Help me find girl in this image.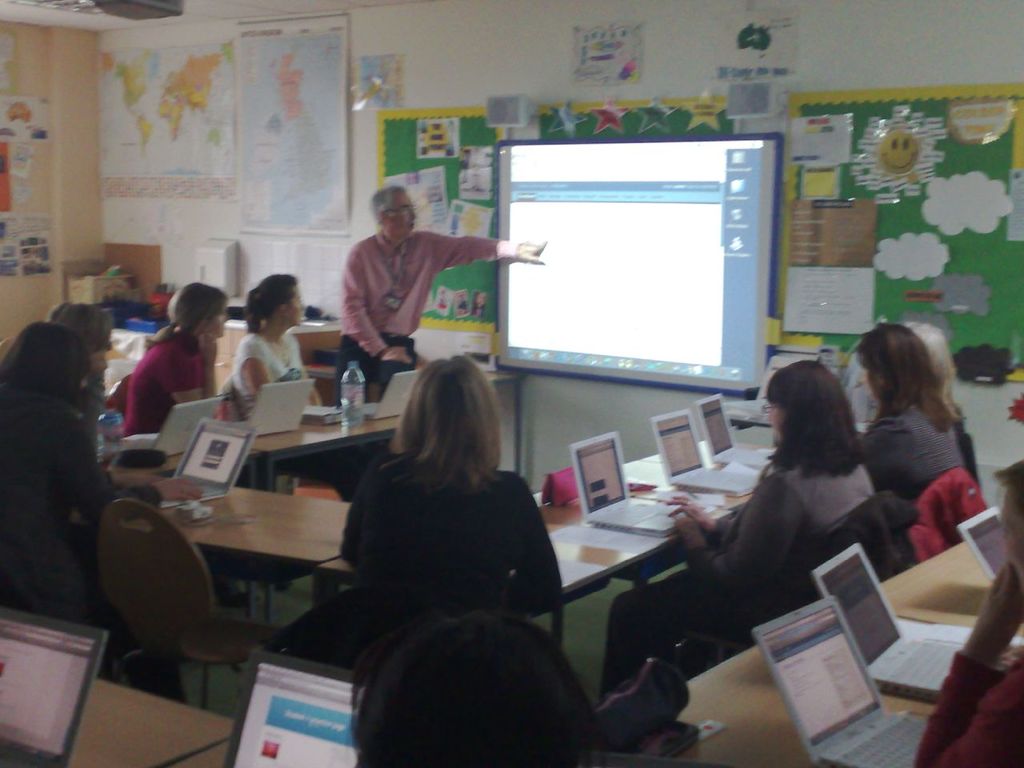
Found it: 233/273/322/421.
